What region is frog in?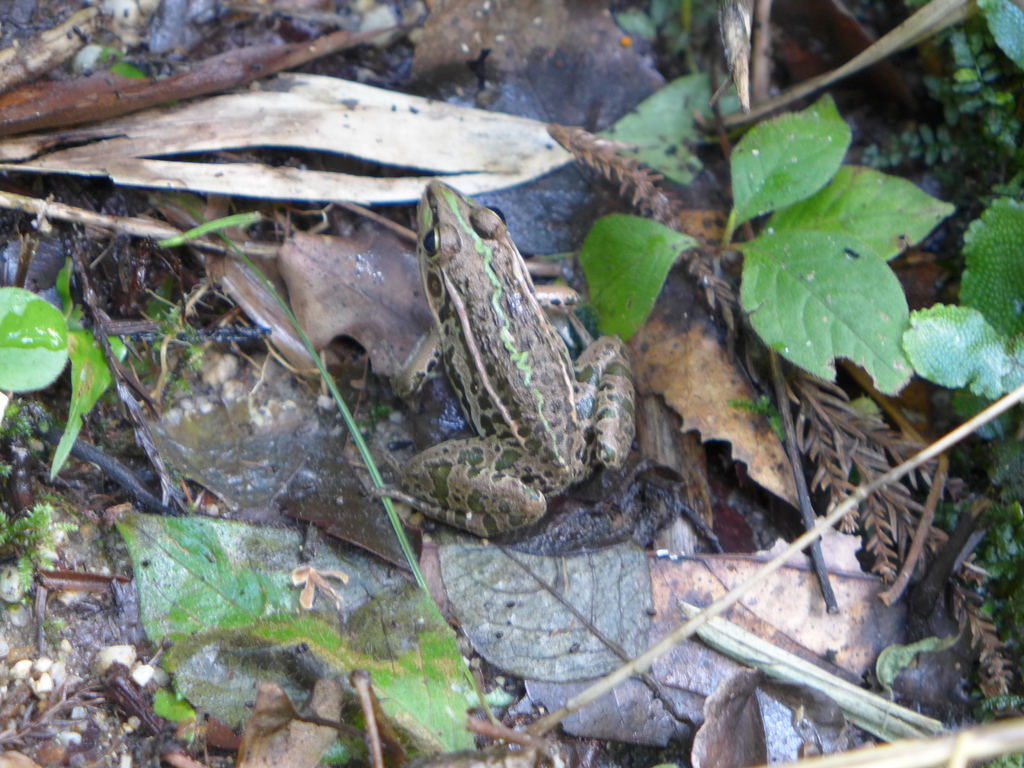
box(369, 177, 634, 533).
